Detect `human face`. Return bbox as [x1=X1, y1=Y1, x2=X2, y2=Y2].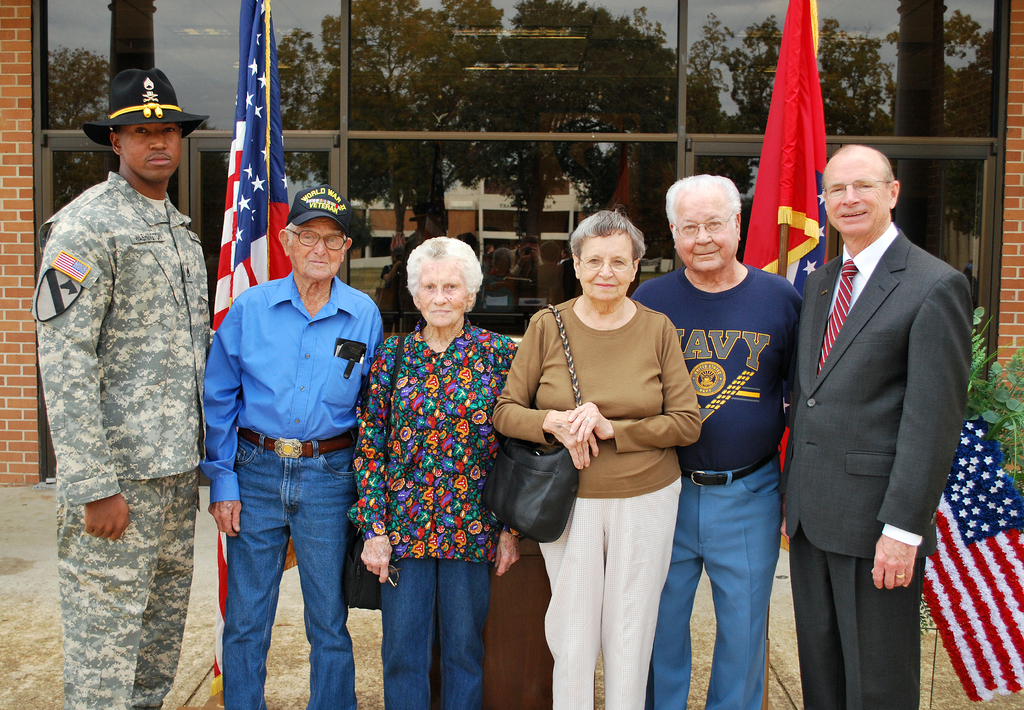
[x1=415, y1=258, x2=472, y2=328].
